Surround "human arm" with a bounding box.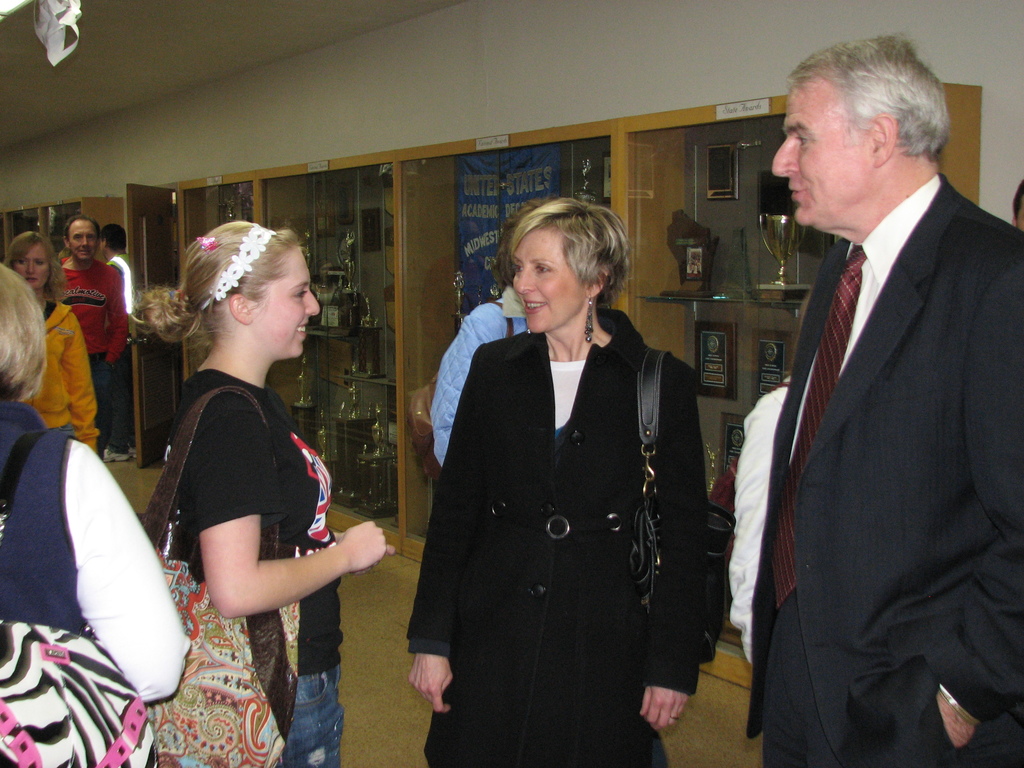
rect(414, 307, 503, 494).
